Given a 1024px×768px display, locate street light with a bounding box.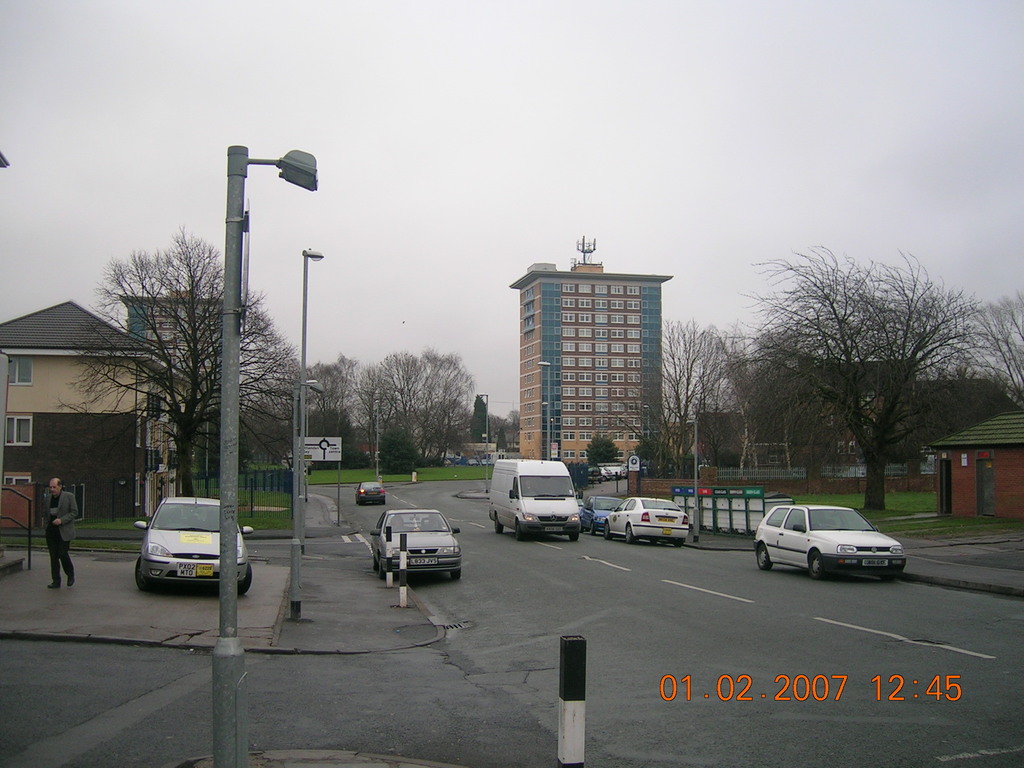
Located: BBox(293, 376, 319, 557).
